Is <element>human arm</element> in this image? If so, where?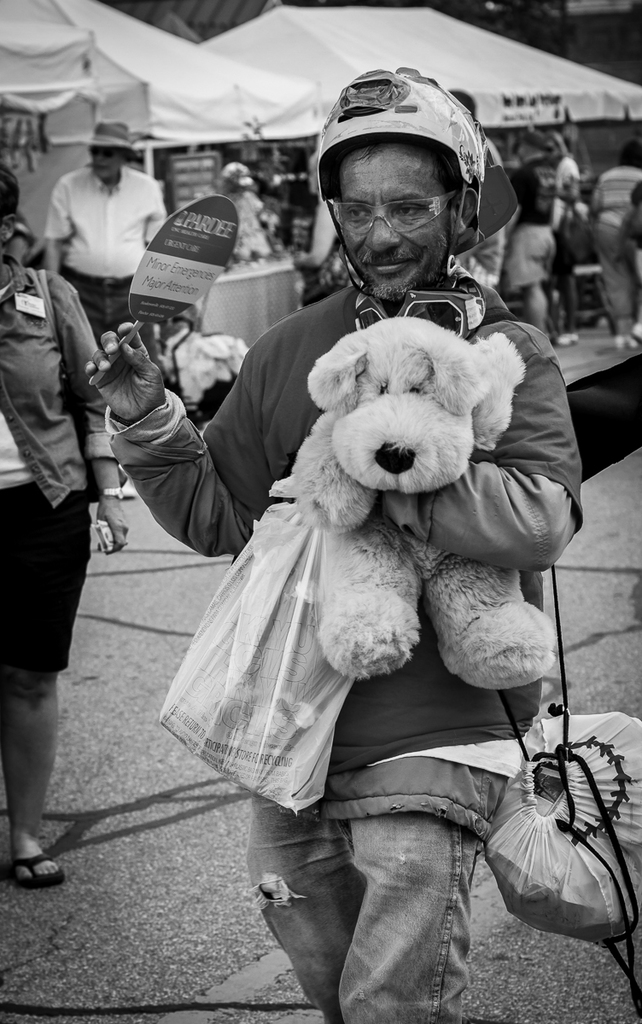
Yes, at detection(146, 188, 174, 244).
